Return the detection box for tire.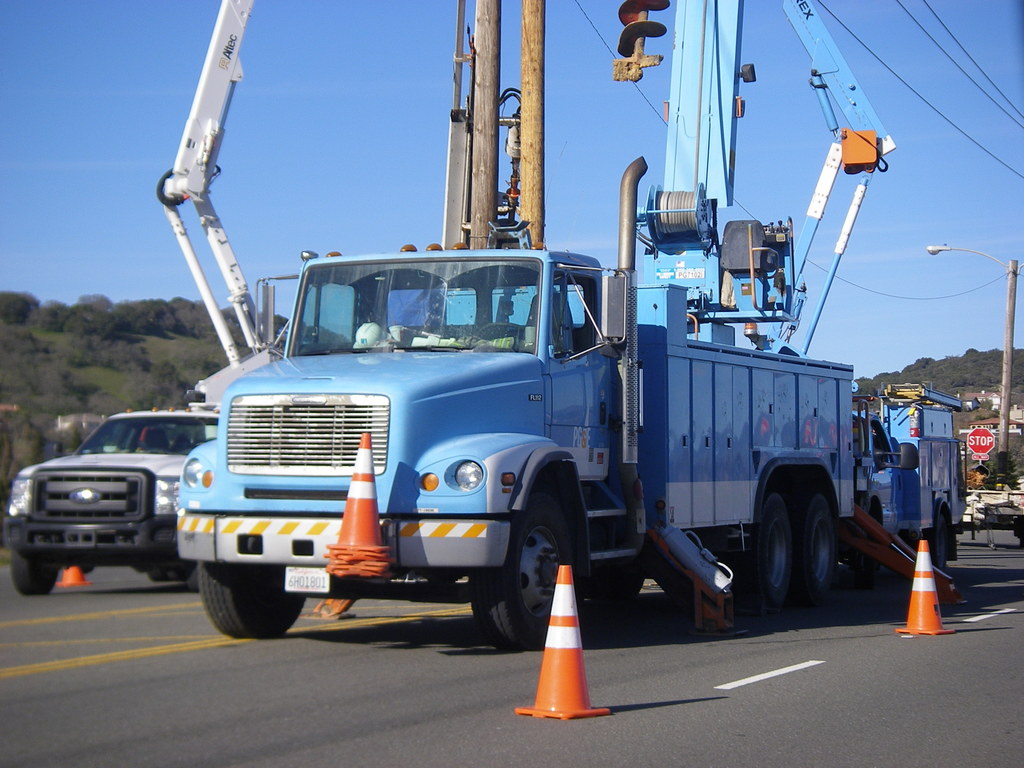
[737,492,791,612].
